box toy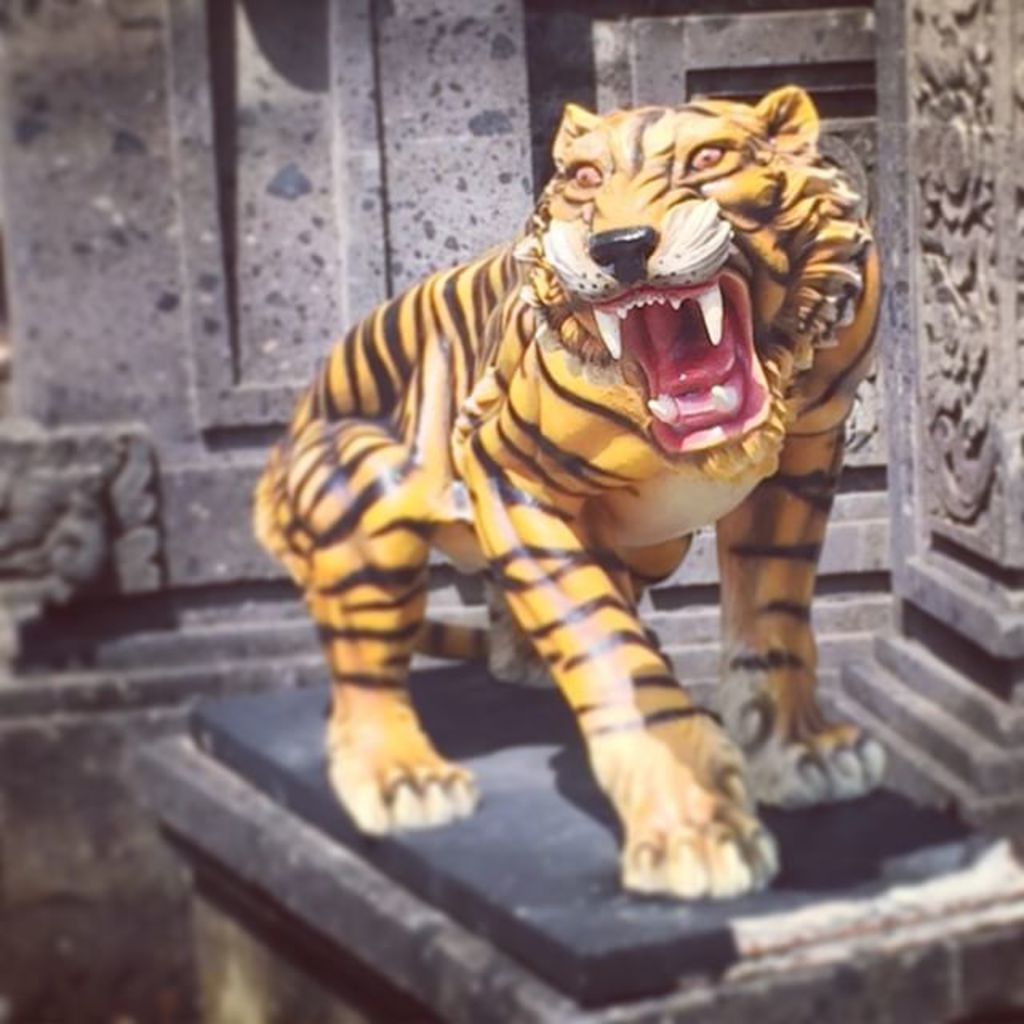
253:85:930:896
